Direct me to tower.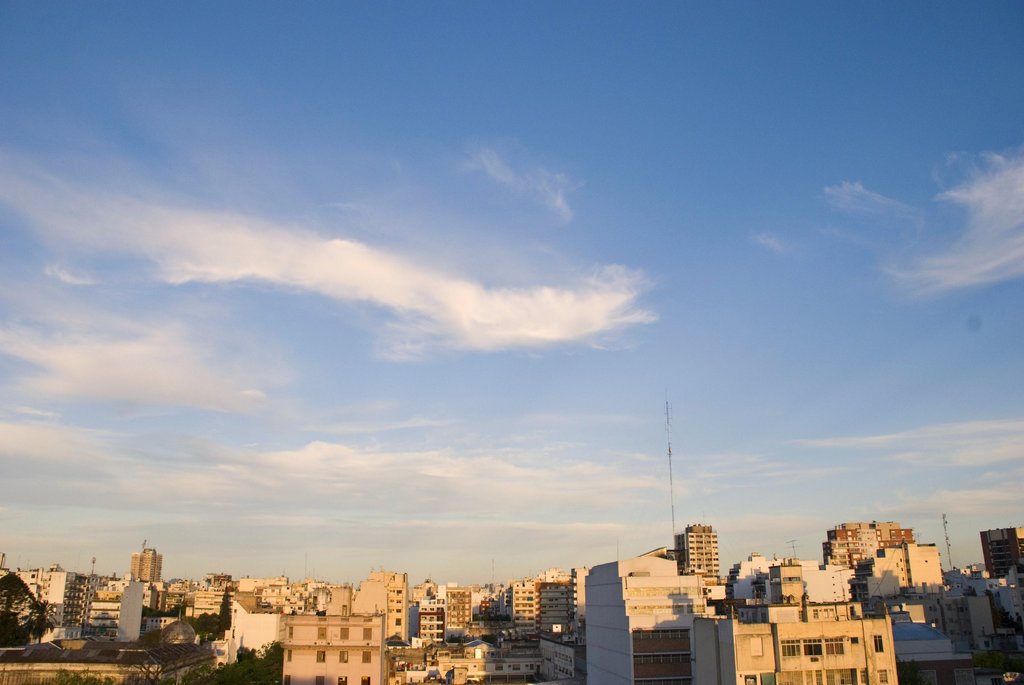
Direction: [506, 580, 539, 654].
